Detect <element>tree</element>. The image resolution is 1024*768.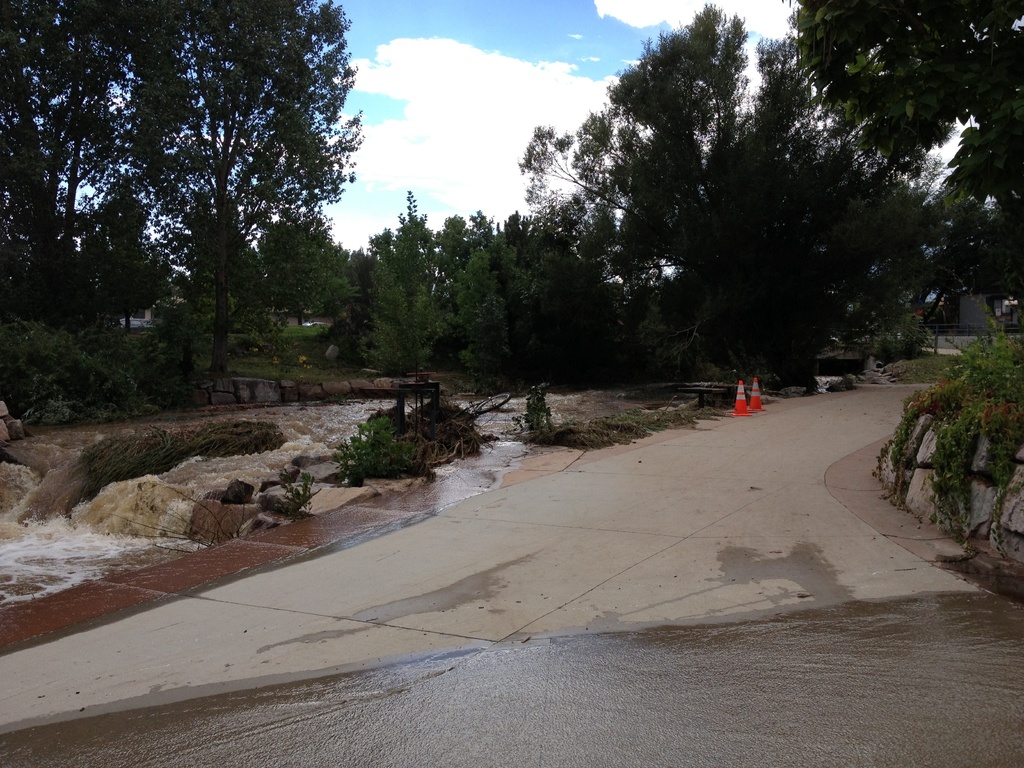
locate(0, 0, 376, 418).
